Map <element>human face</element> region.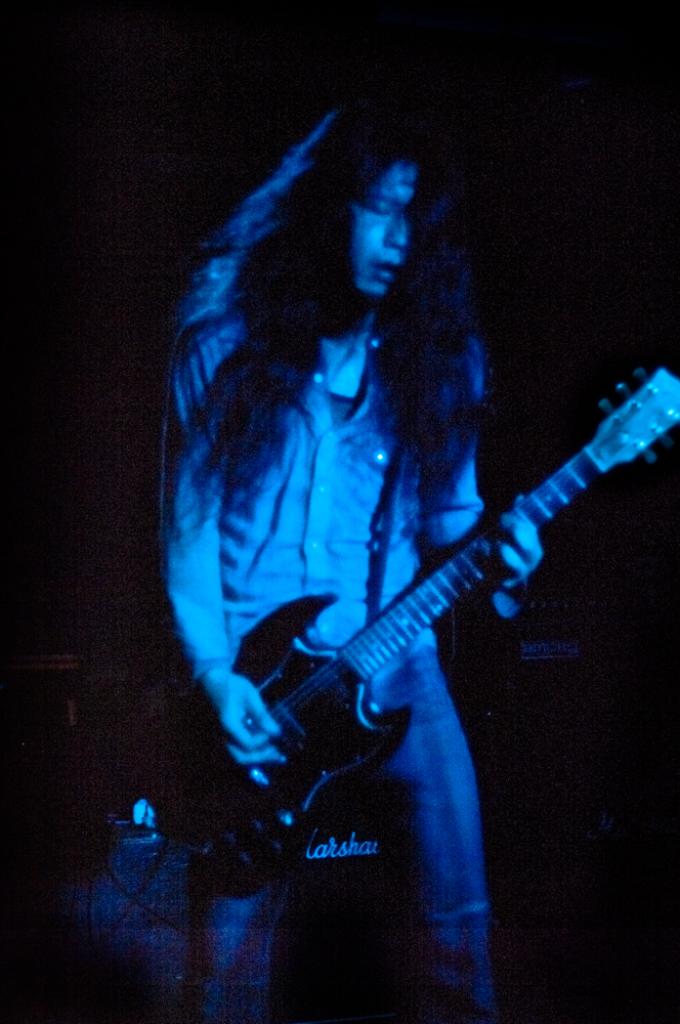
Mapped to x1=358, y1=162, x2=416, y2=304.
